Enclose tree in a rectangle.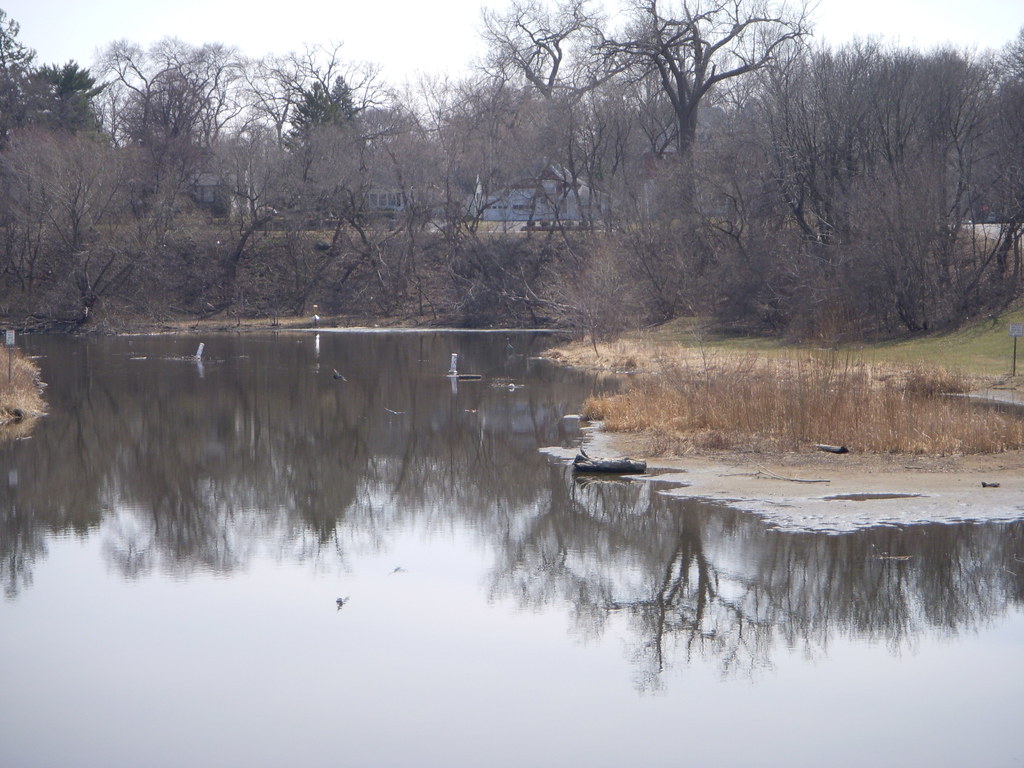
990, 26, 1023, 298.
